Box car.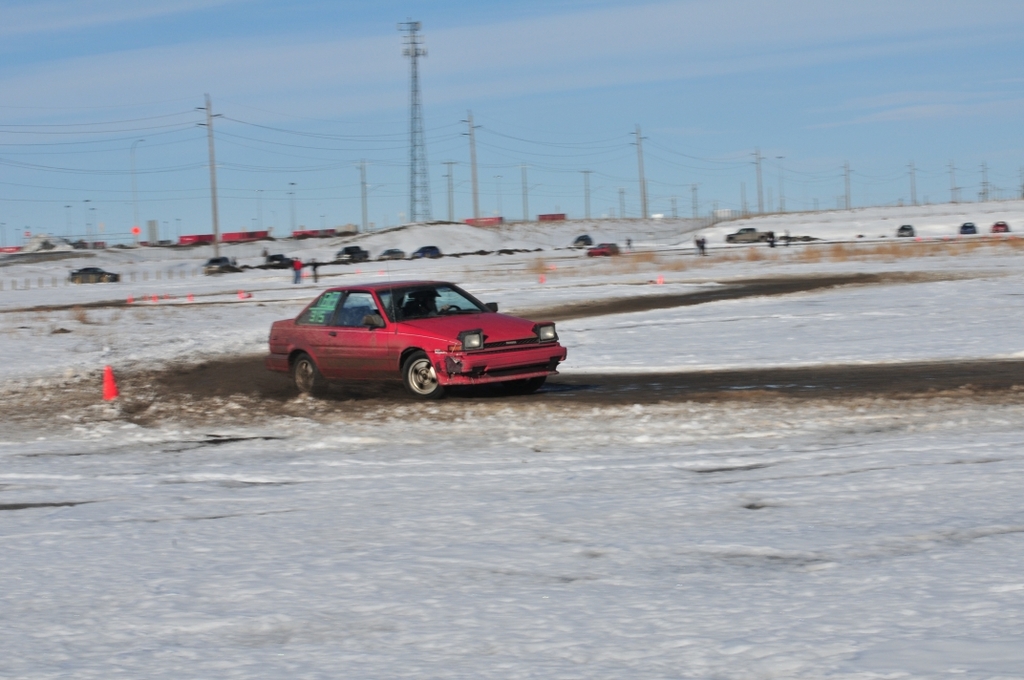
Rect(958, 222, 976, 233).
